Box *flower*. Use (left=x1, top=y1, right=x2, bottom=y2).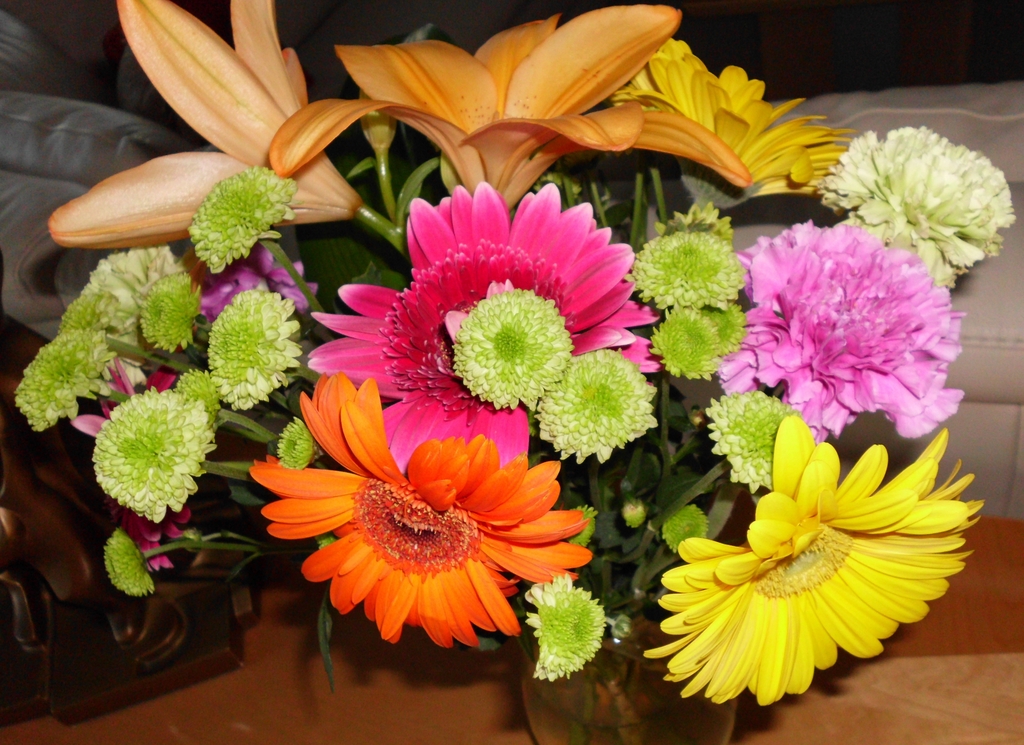
(left=15, top=324, right=115, bottom=428).
